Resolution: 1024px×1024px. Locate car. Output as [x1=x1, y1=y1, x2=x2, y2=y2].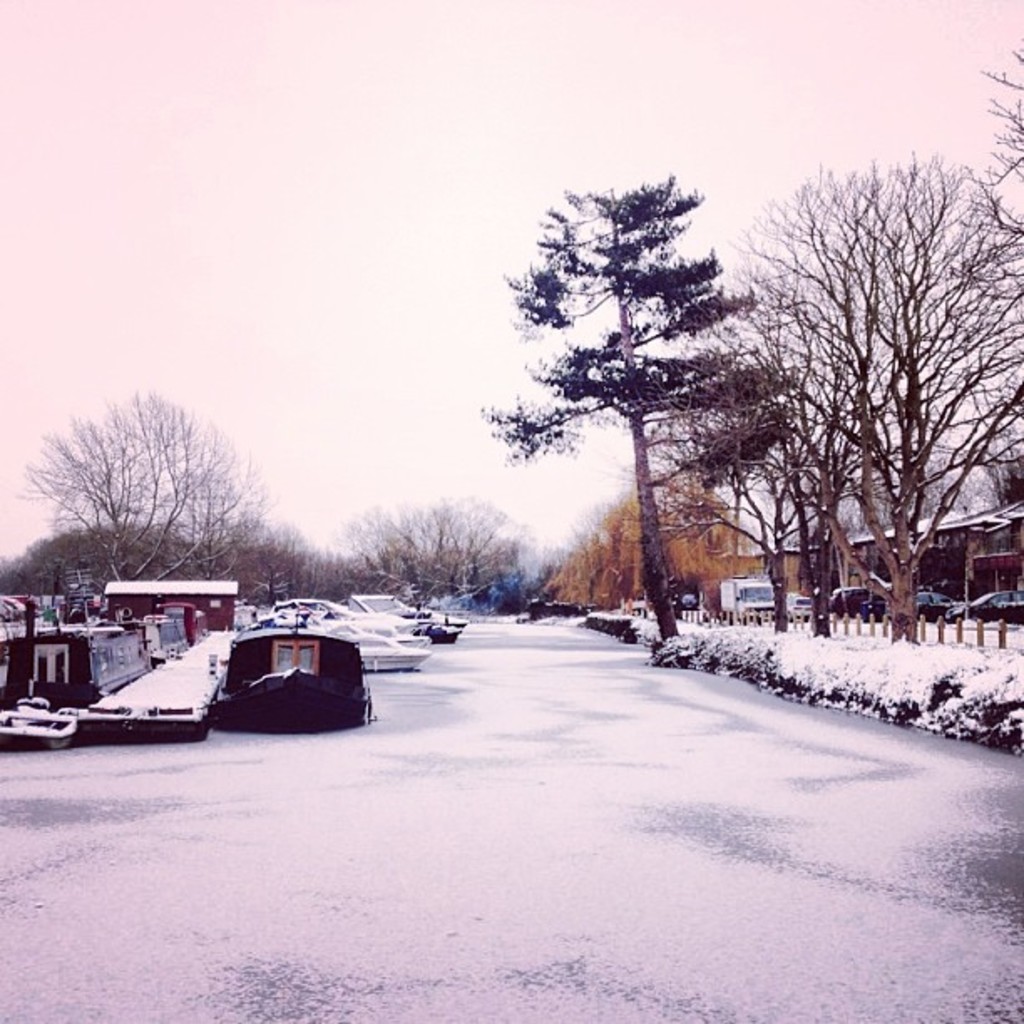
[x1=827, y1=587, x2=883, y2=629].
